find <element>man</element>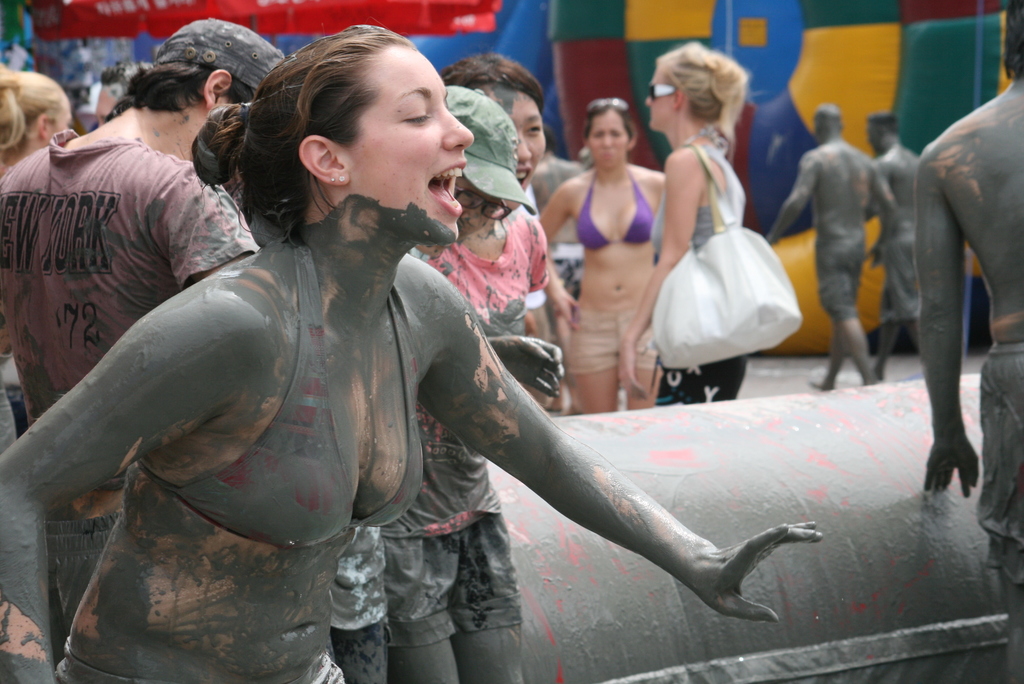
bbox(767, 102, 900, 386)
